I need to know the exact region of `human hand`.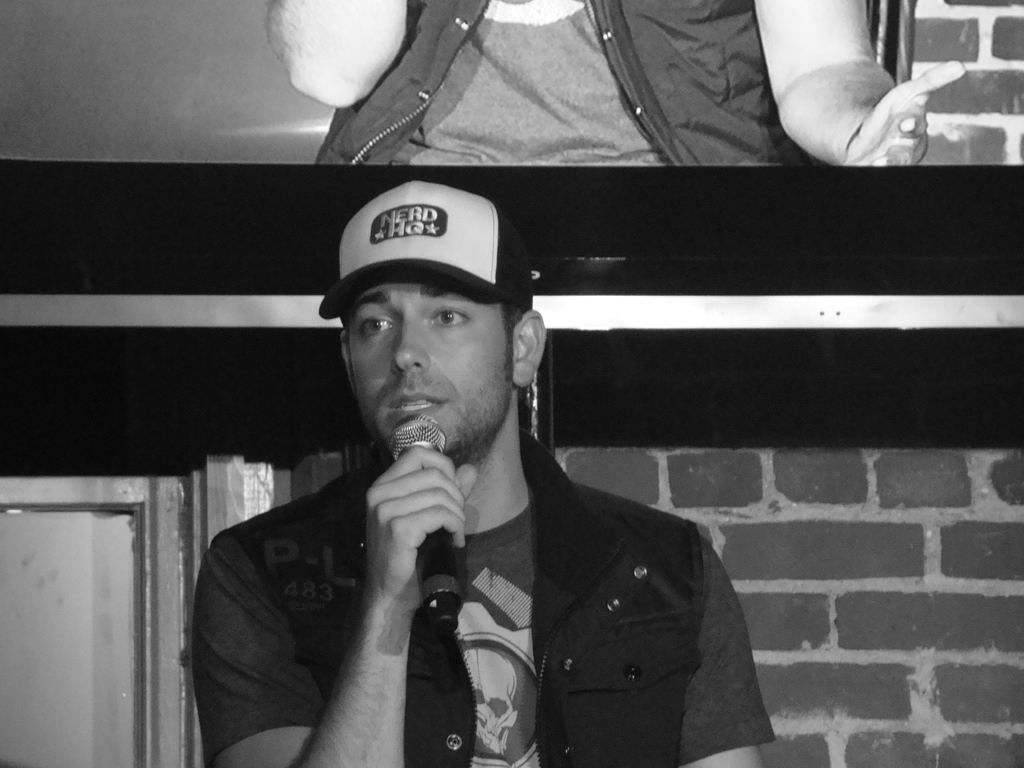
Region: [340, 437, 478, 644].
